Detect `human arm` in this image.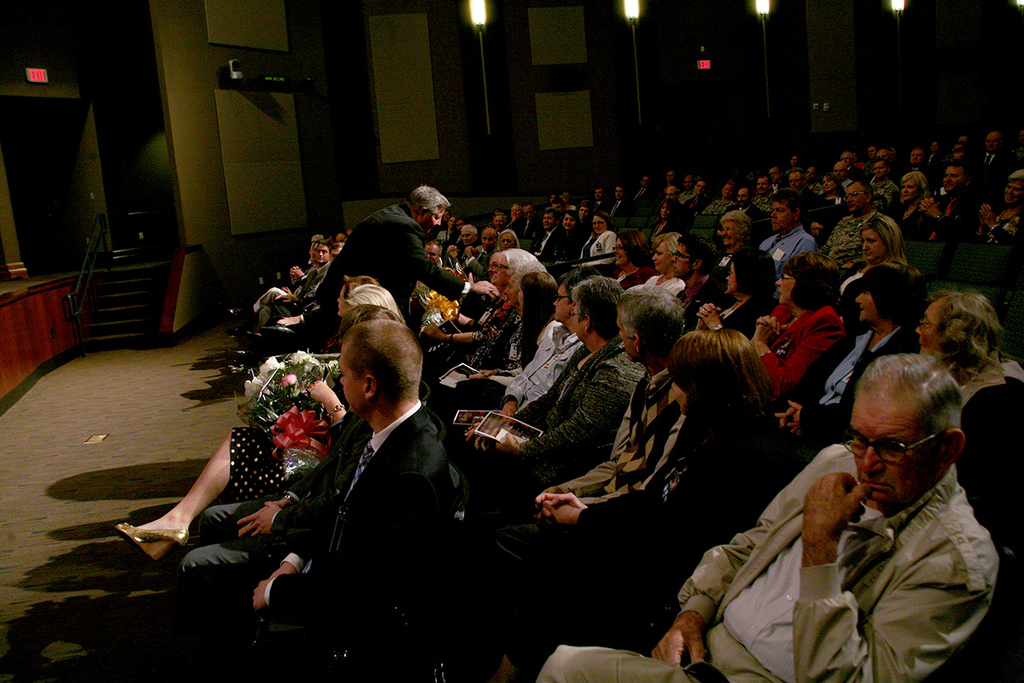
Detection: detection(916, 188, 976, 238).
